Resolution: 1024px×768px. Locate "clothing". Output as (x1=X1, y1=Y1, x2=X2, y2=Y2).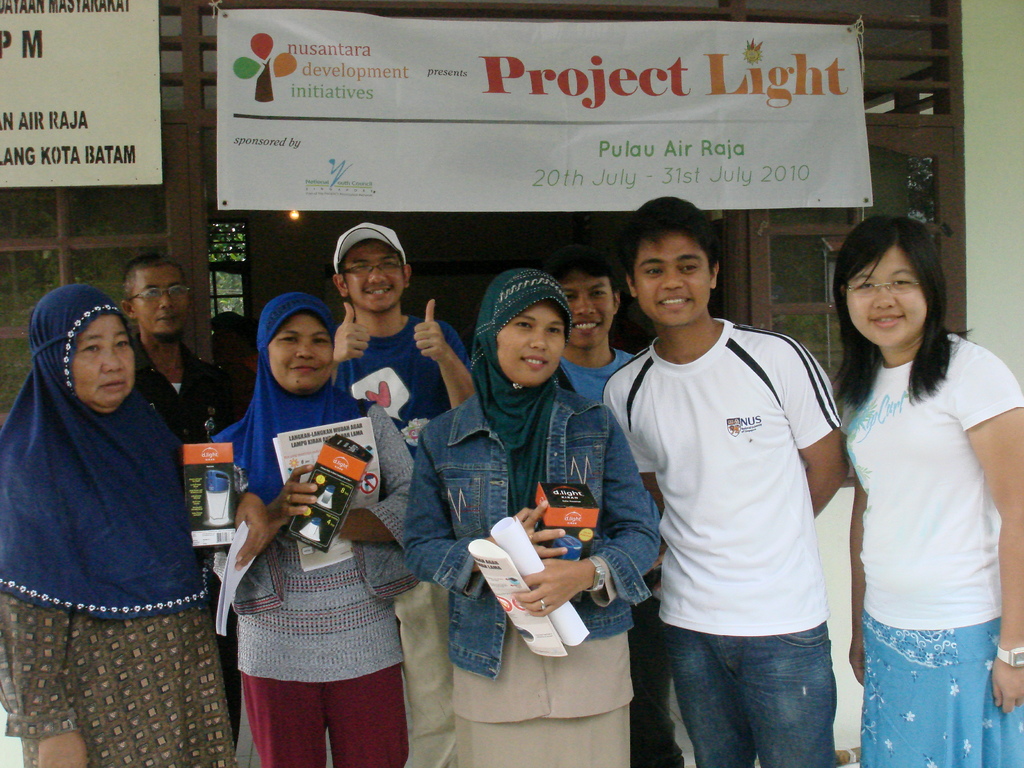
(x1=208, y1=286, x2=416, y2=676).
